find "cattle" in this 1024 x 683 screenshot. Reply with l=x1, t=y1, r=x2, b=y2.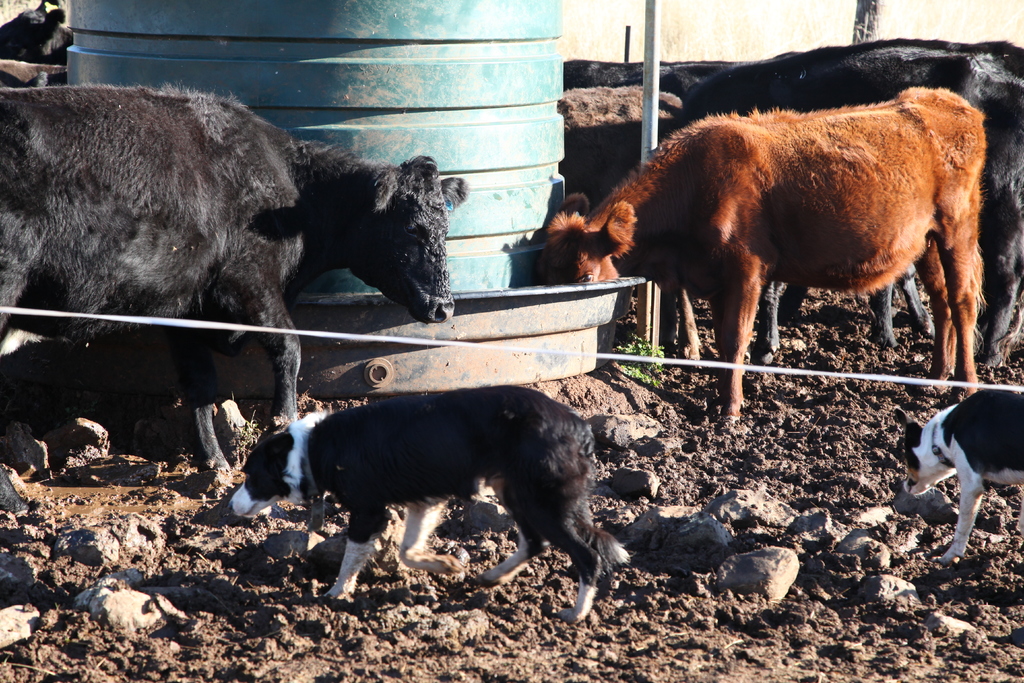
l=0, t=0, r=79, b=88.
